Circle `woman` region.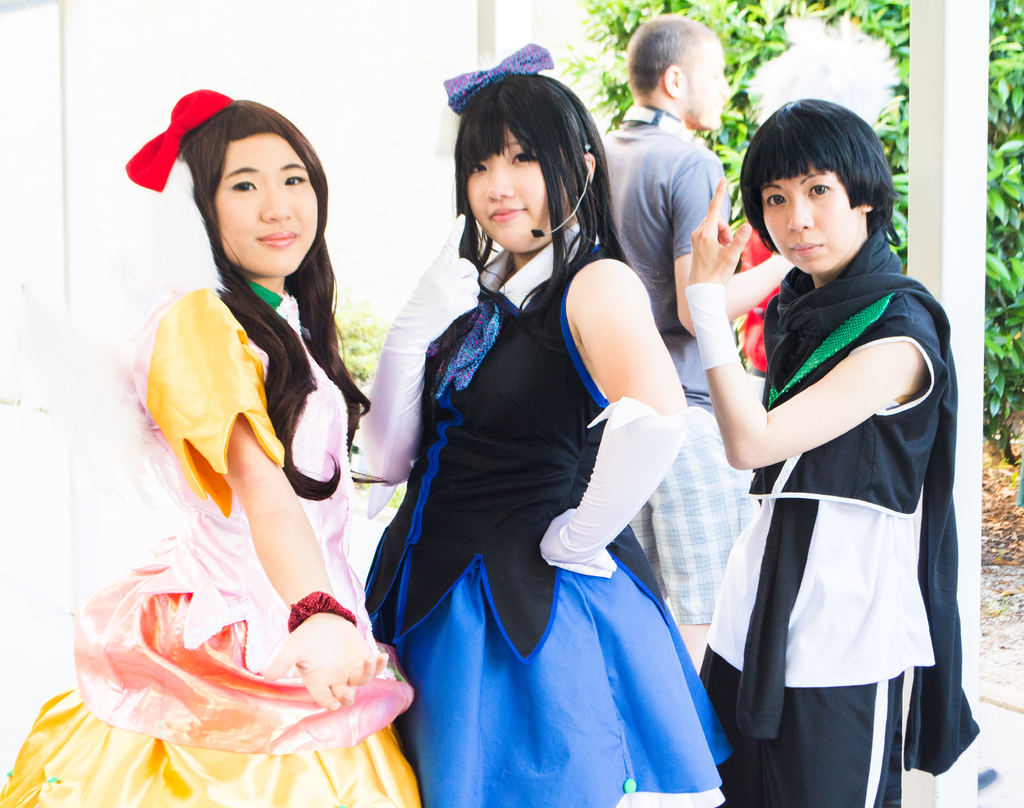
Region: 352:60:728:807.
